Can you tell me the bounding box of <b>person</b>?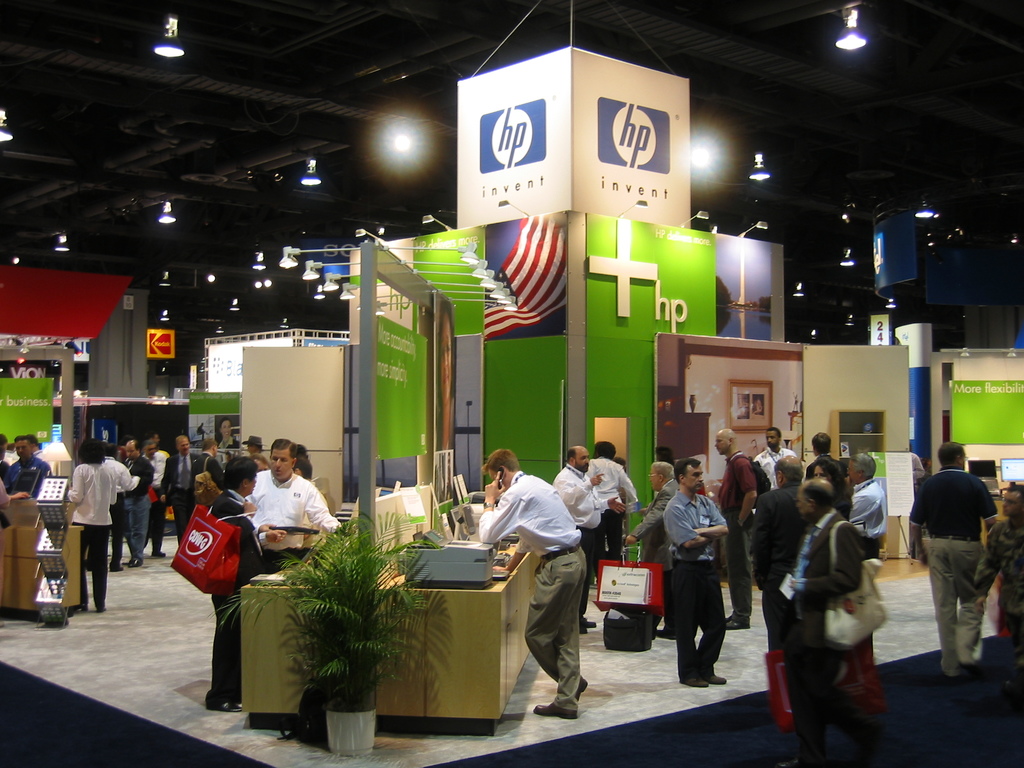
[0,430,17,521].
